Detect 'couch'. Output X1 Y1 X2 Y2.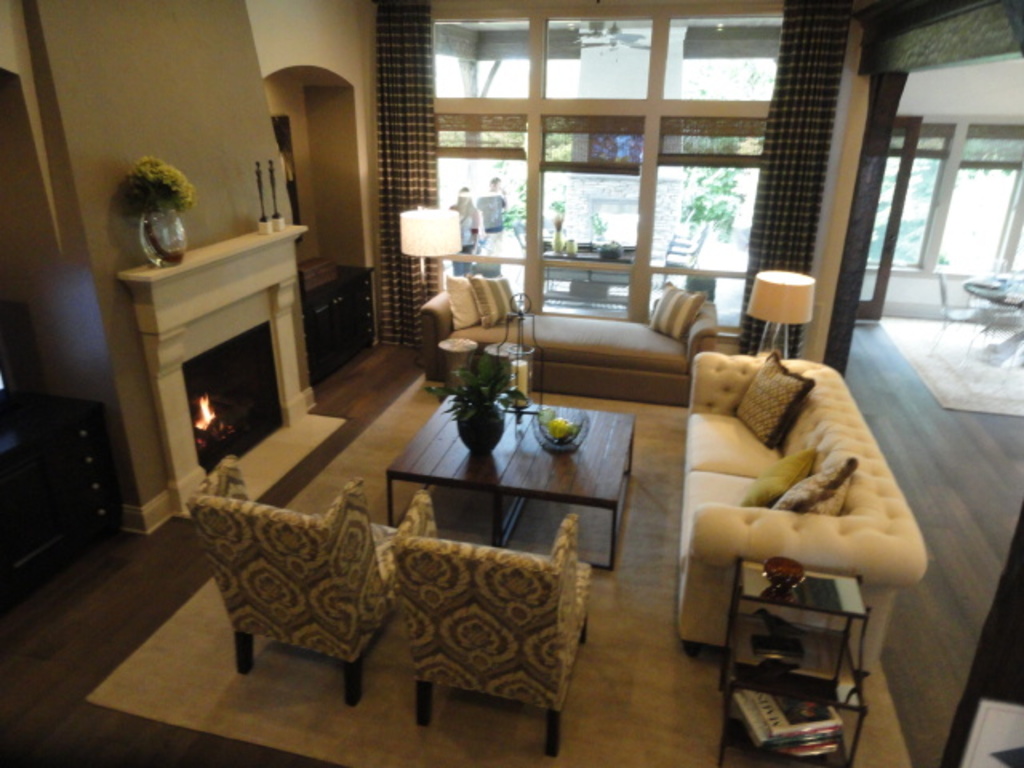
496 274 762 424.
